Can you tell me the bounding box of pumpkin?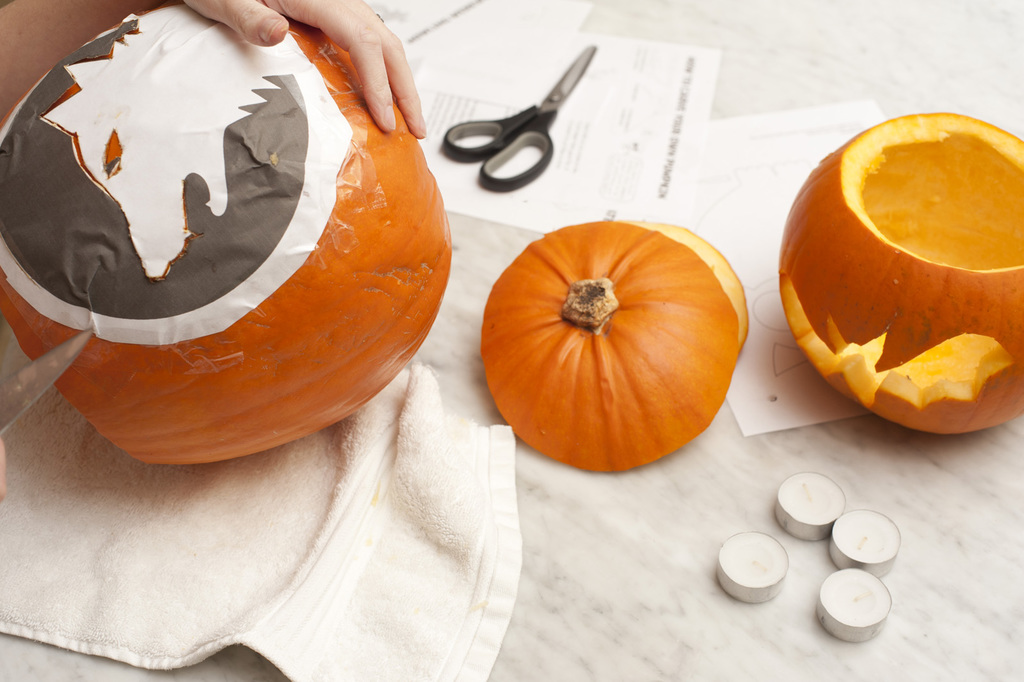
[left=477, top=212, right=748, bottom=468].
